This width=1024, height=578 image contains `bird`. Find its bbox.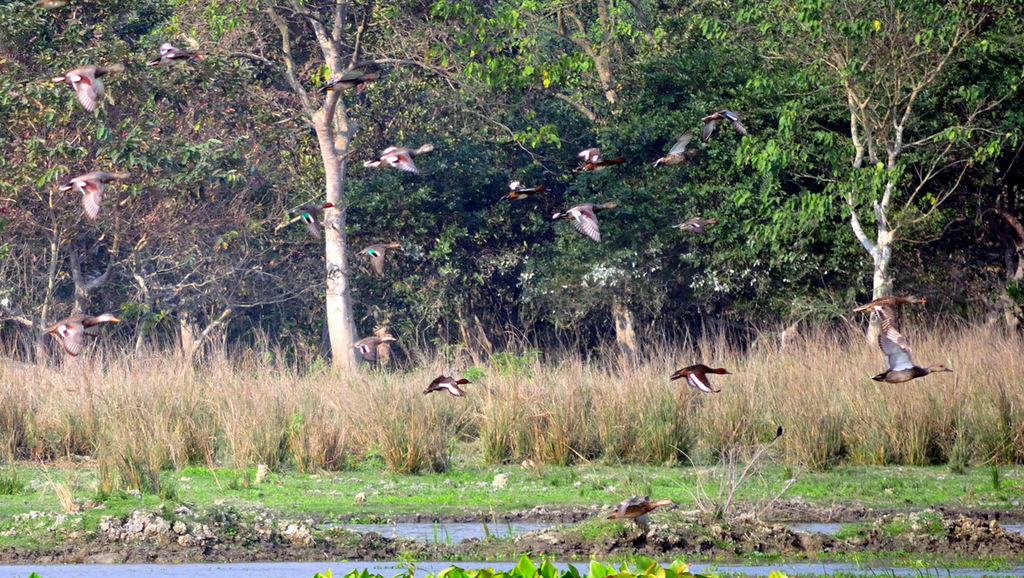
(x1=579, y1=148, x2=623, y2=175).
